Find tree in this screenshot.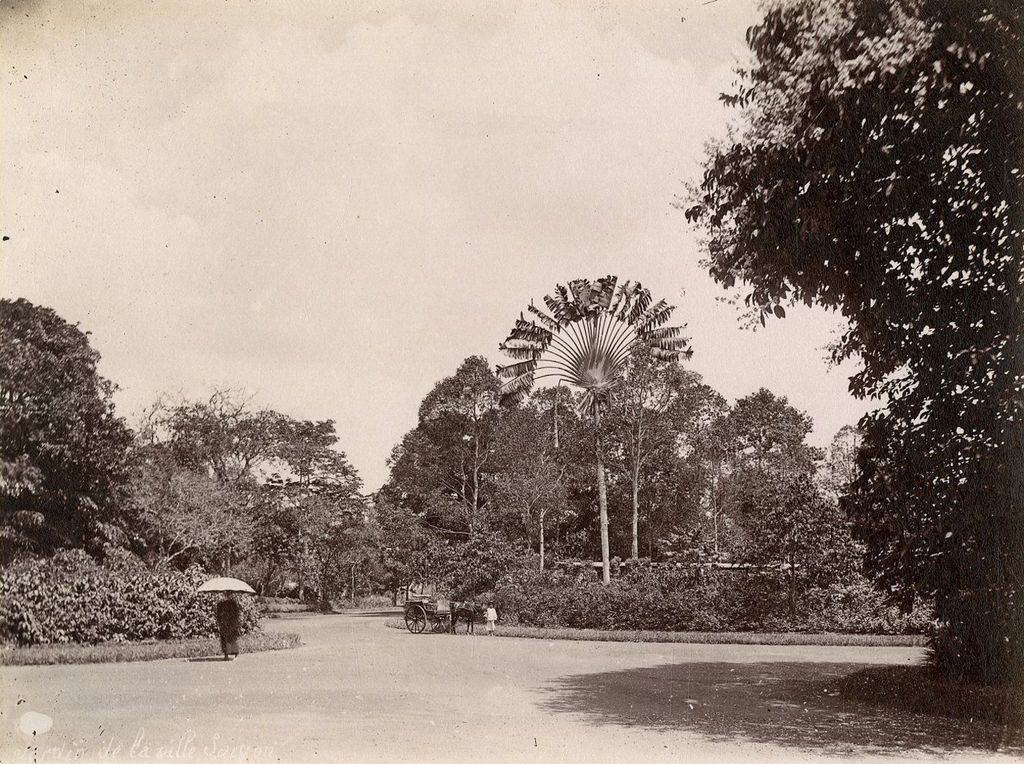
The bounding box for tree is Rect(340, 499, 416, 617).
